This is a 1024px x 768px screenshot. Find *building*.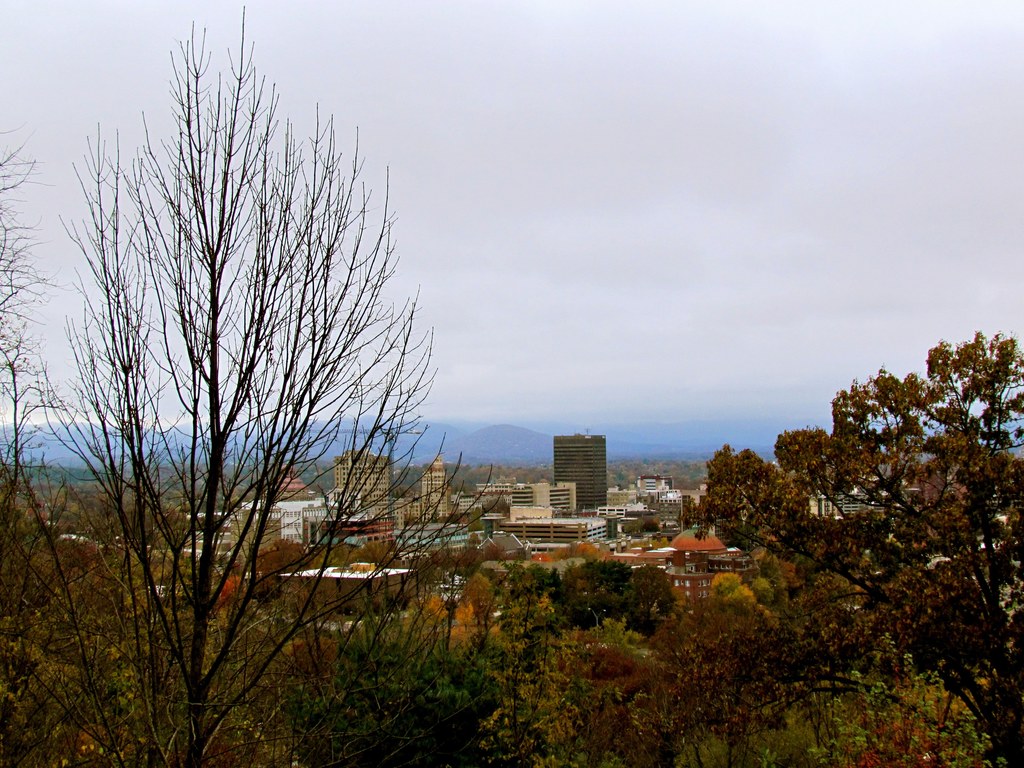
Bounding box: l=498, t=518, r=609, b=541.
